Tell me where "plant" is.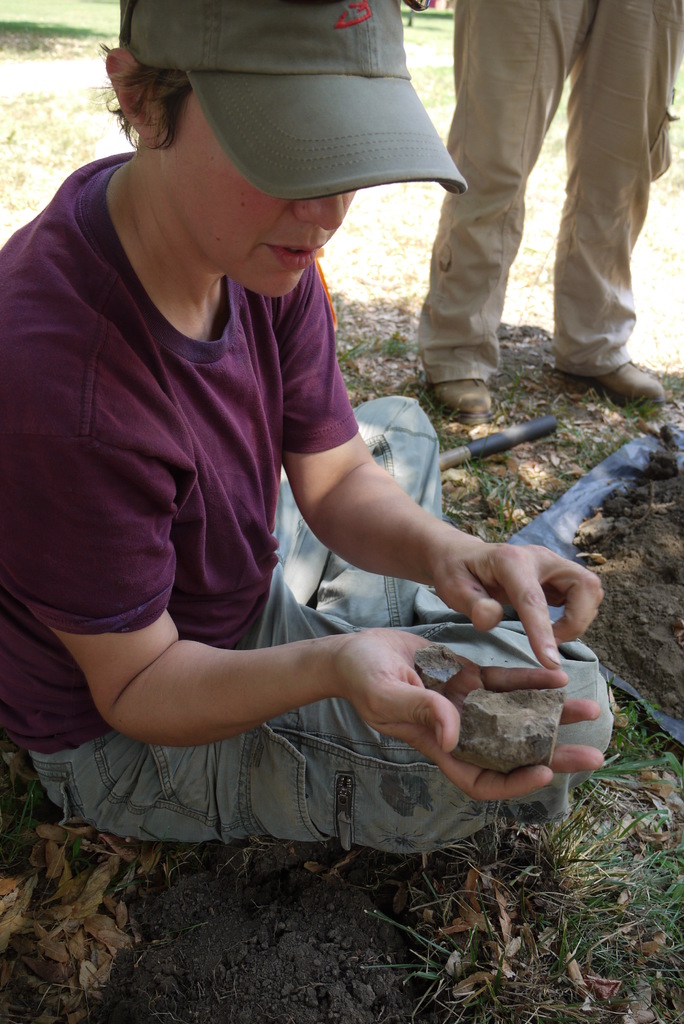
"plant" is at 354,699,683,1016.
